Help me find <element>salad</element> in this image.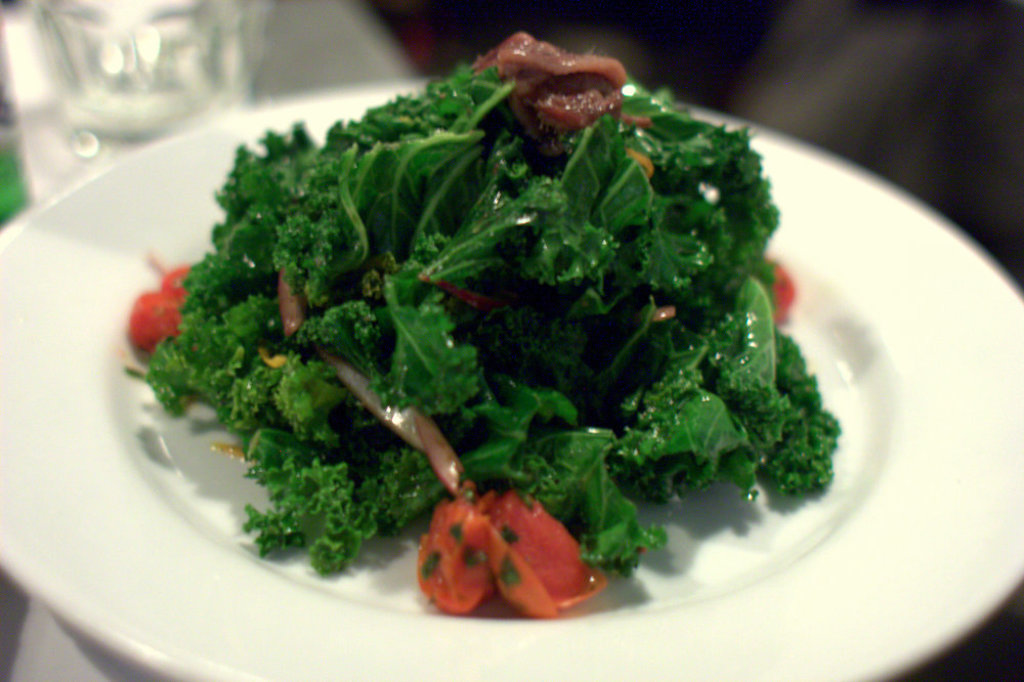
Found it: left=115, top=10, right=864, bottom=643.
